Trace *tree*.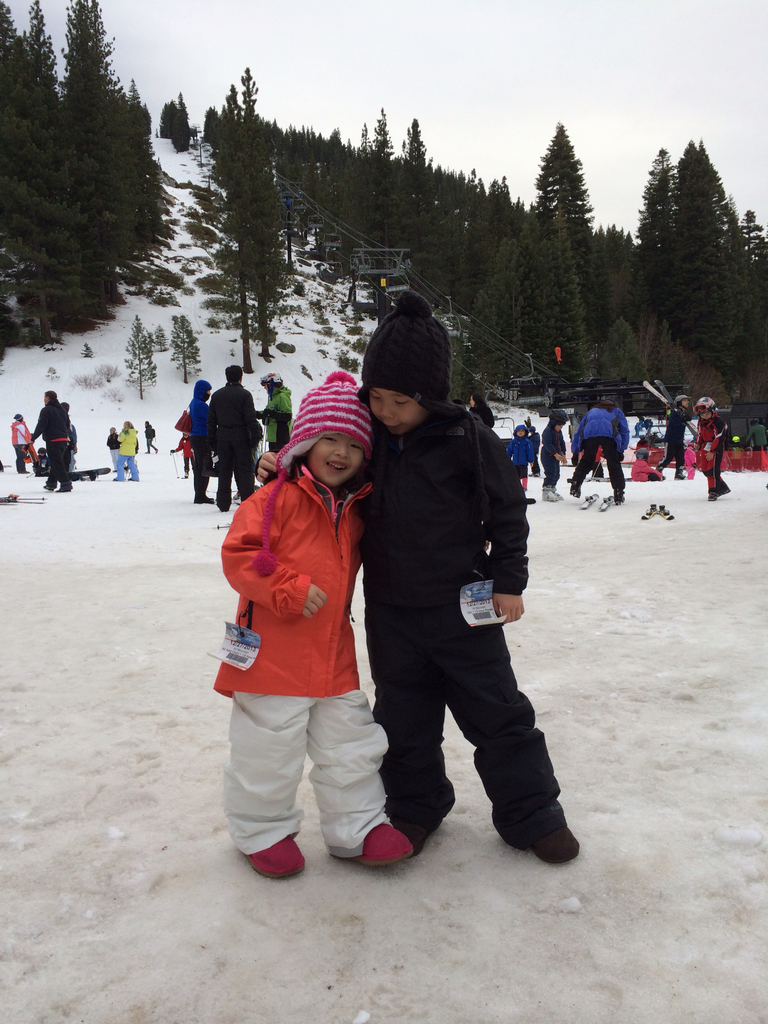
Traced to <box>214,81,249,186</box>.
